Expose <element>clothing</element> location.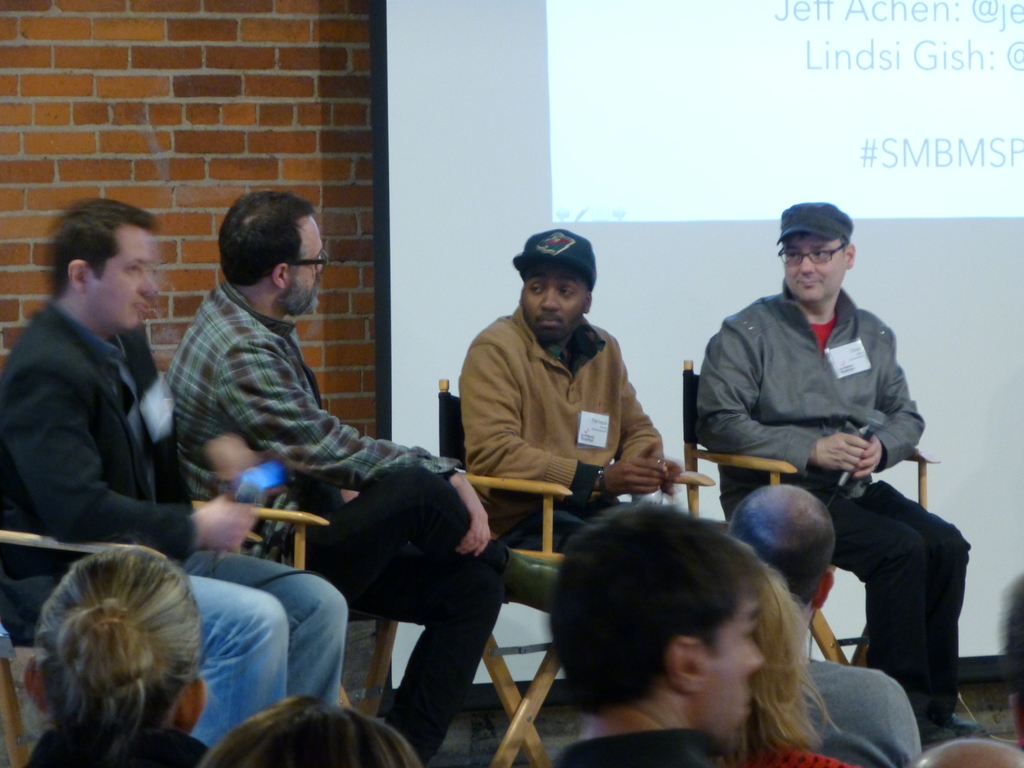
Exposed at x1=694, y1=277, x2=975, y2=728.
